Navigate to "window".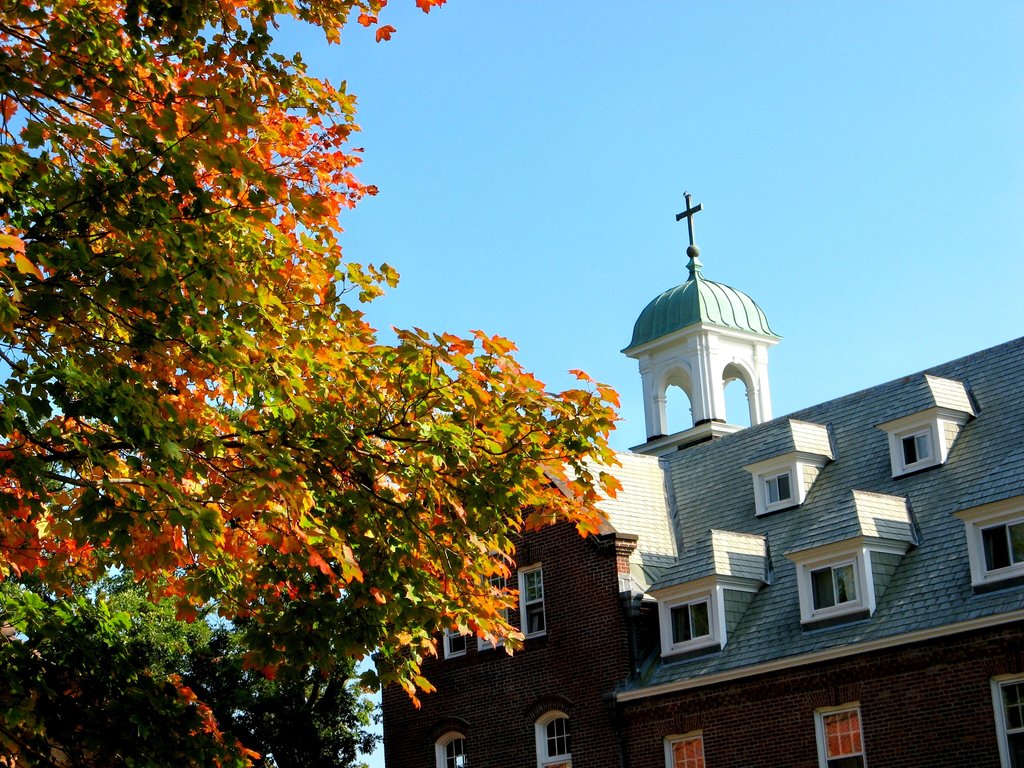
Navigation target: locate(993, 676, 1023, 767).
